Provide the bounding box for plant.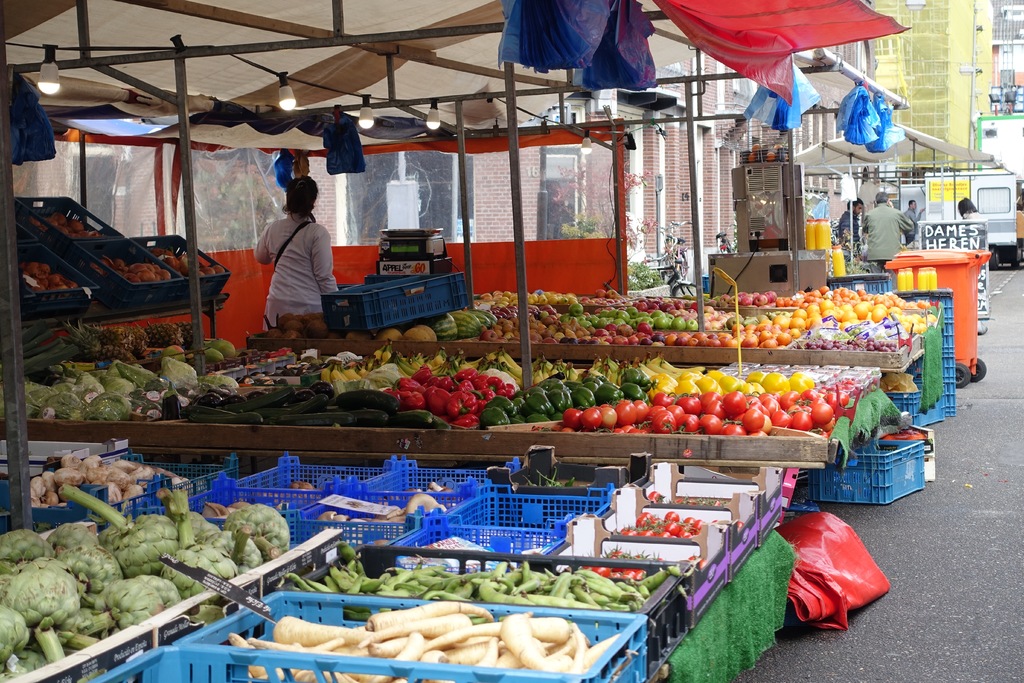
(left=554, top=158, right=678, bottom=257).
